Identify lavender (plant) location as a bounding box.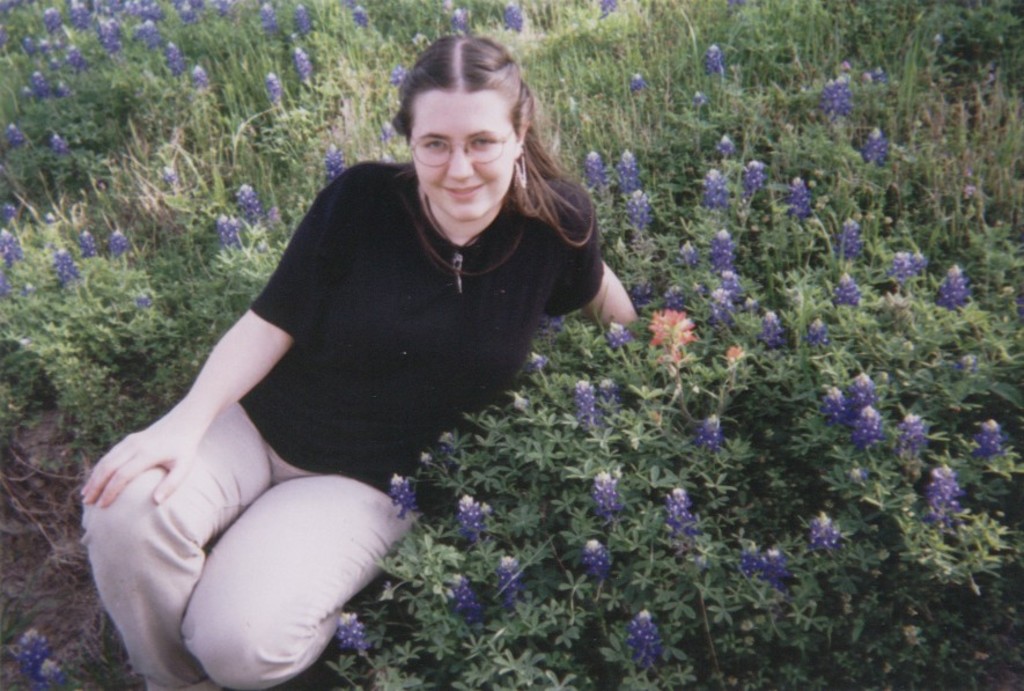
860 125 884 155.
